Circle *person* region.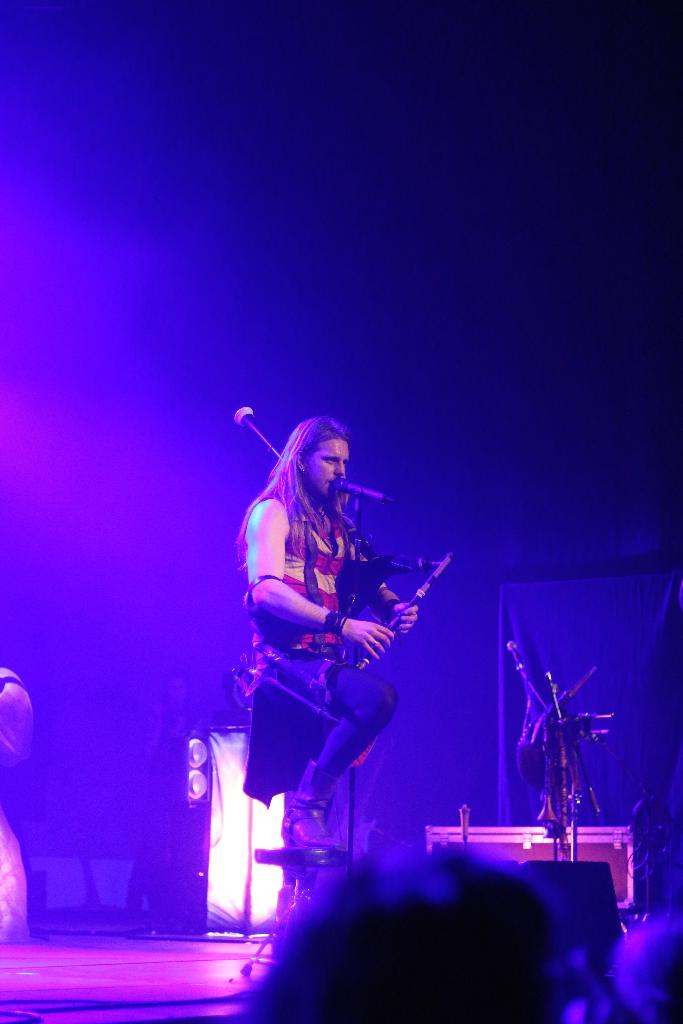
Region: (x1=0, y1=671, x2=33, y2=948).
